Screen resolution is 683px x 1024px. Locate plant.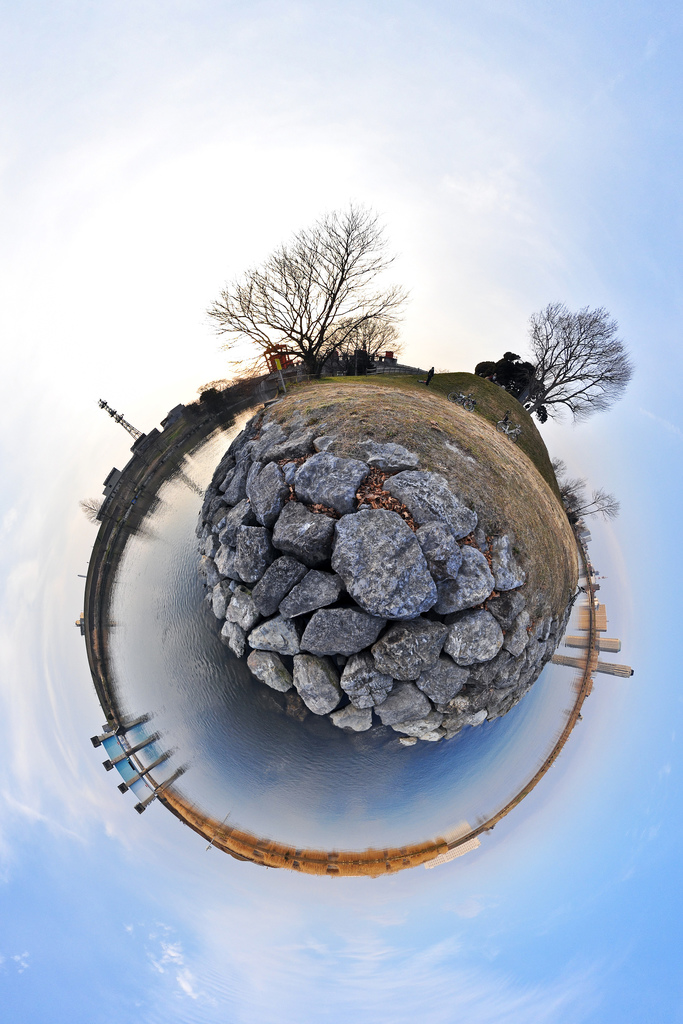
[559, 488, 624, 522].
